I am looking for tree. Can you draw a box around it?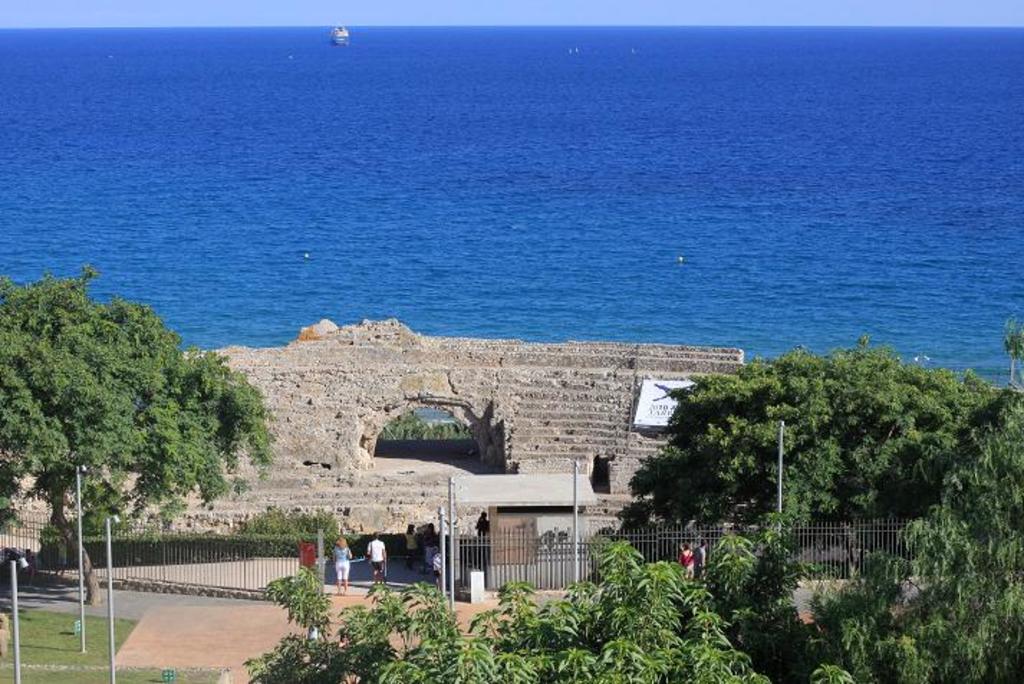
Sure, the bounding box is 243, 537, 850, 683.
